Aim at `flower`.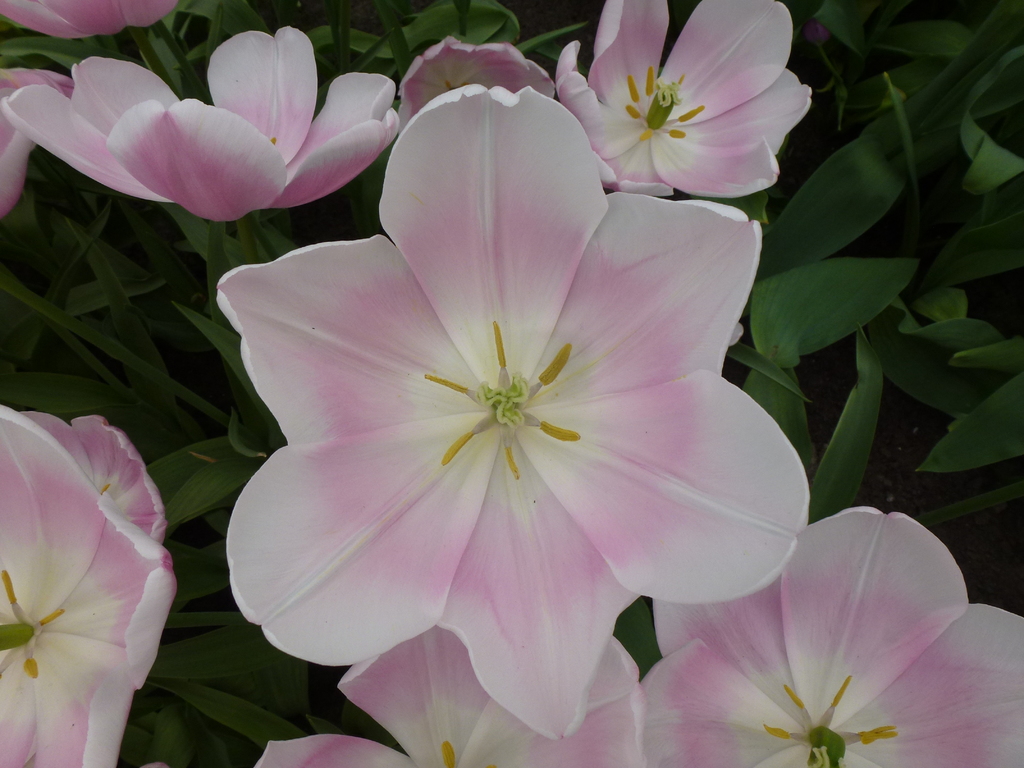
Aimed at box=[557, 0, 813, 201].
